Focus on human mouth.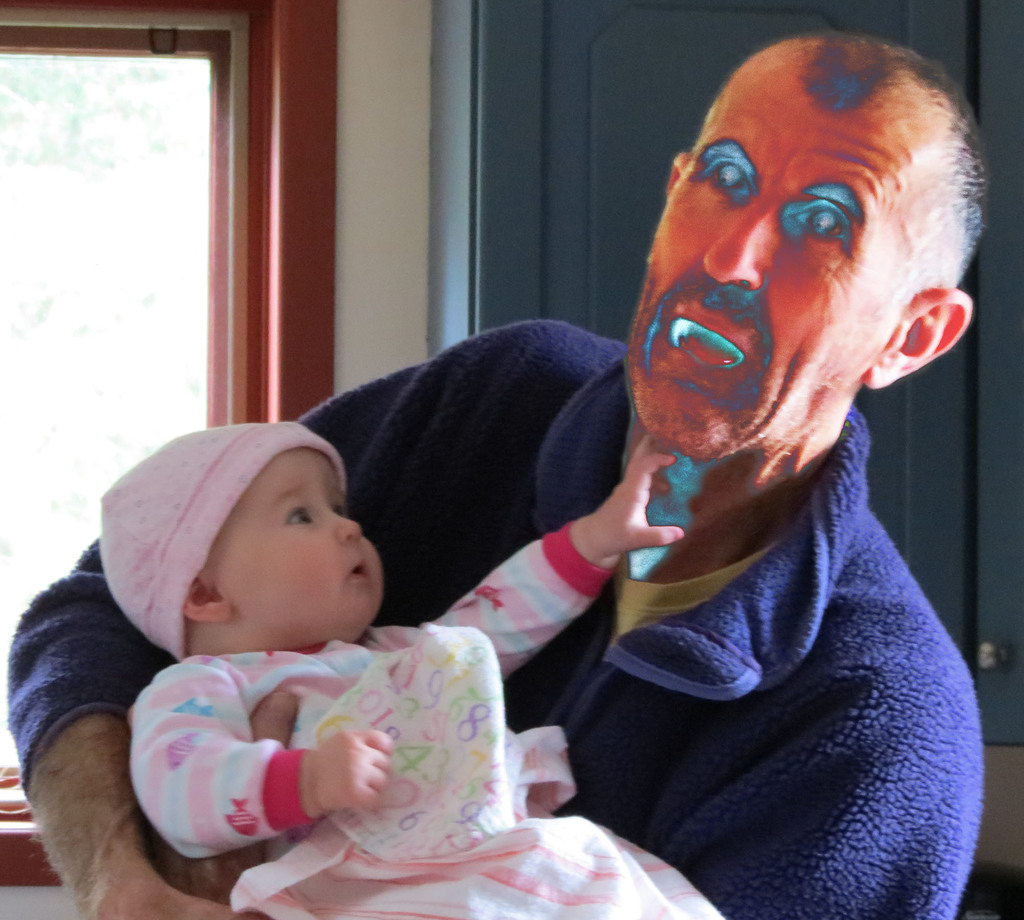
Focused at x1=347 y1=551 x2=381 y2=583.
